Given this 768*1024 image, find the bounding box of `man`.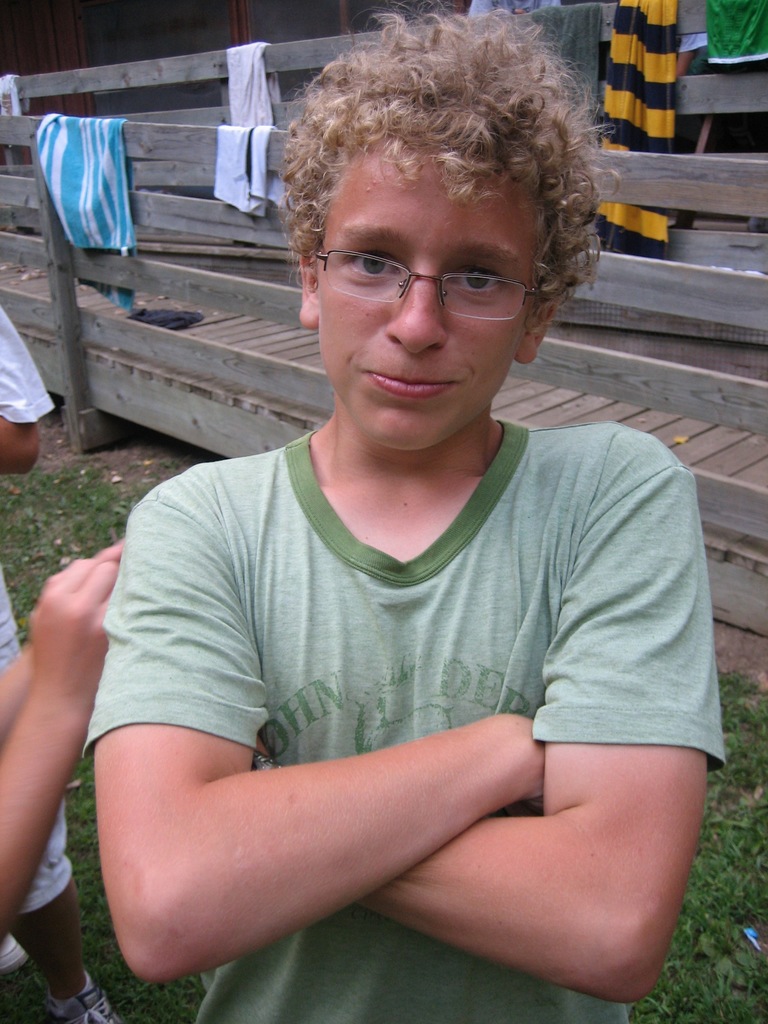
Rect(35, 37, 739, 1023).
